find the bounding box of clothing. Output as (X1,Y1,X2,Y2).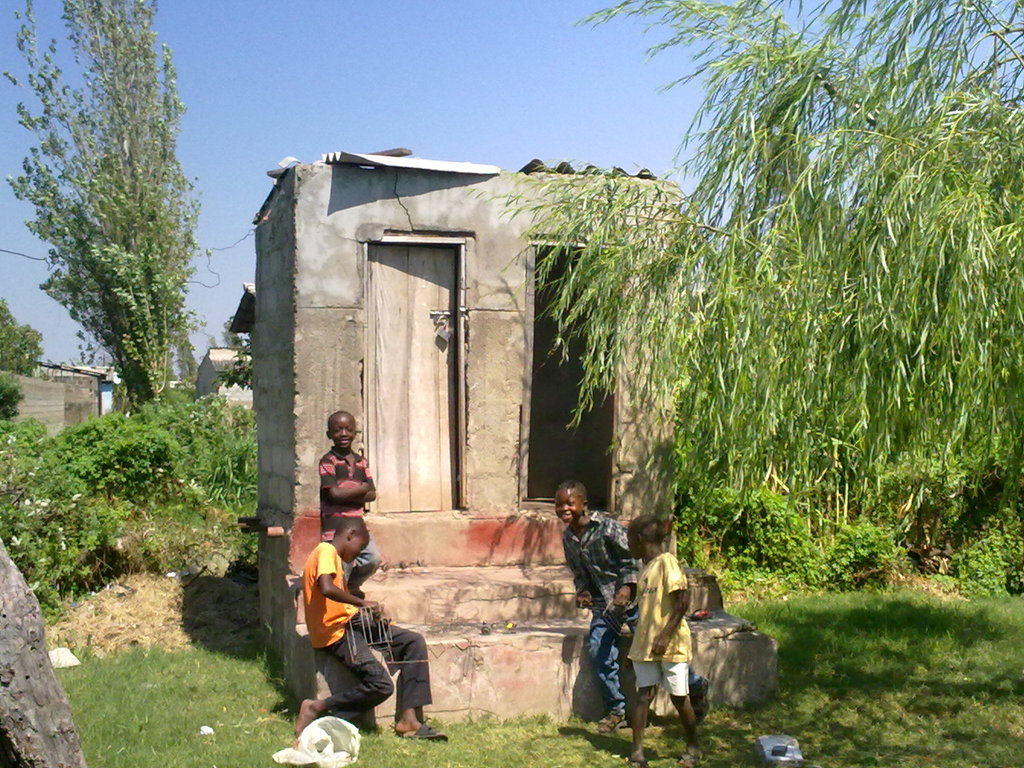
(319,445,373,585).
